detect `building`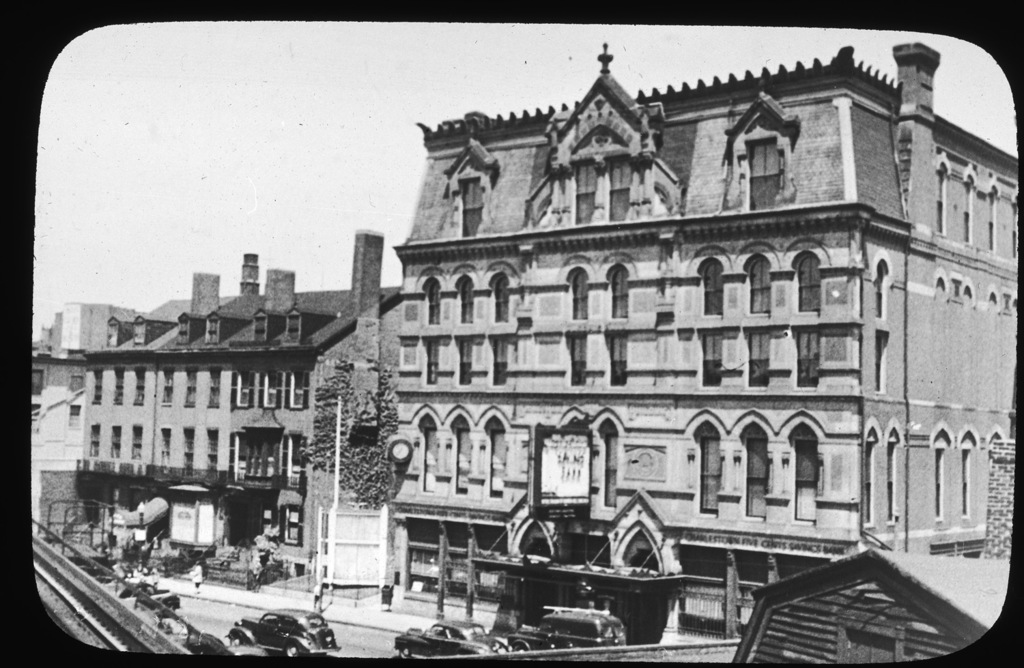
bbox=[33, 305, 137, 539]
